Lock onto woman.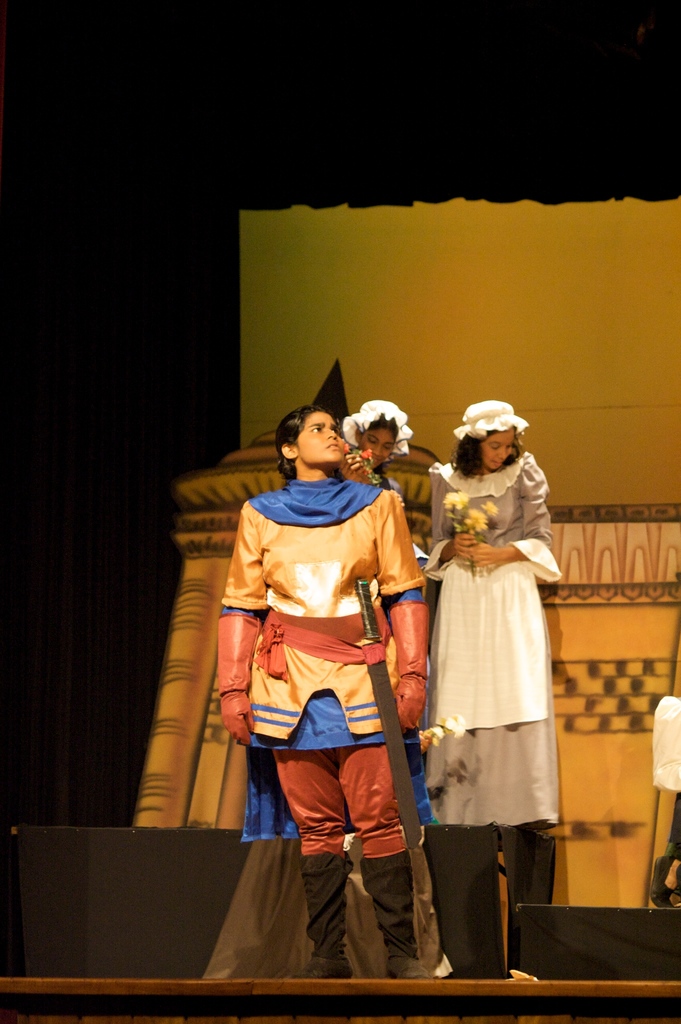
Locked: bbox=[212, 408, 441, 979].
